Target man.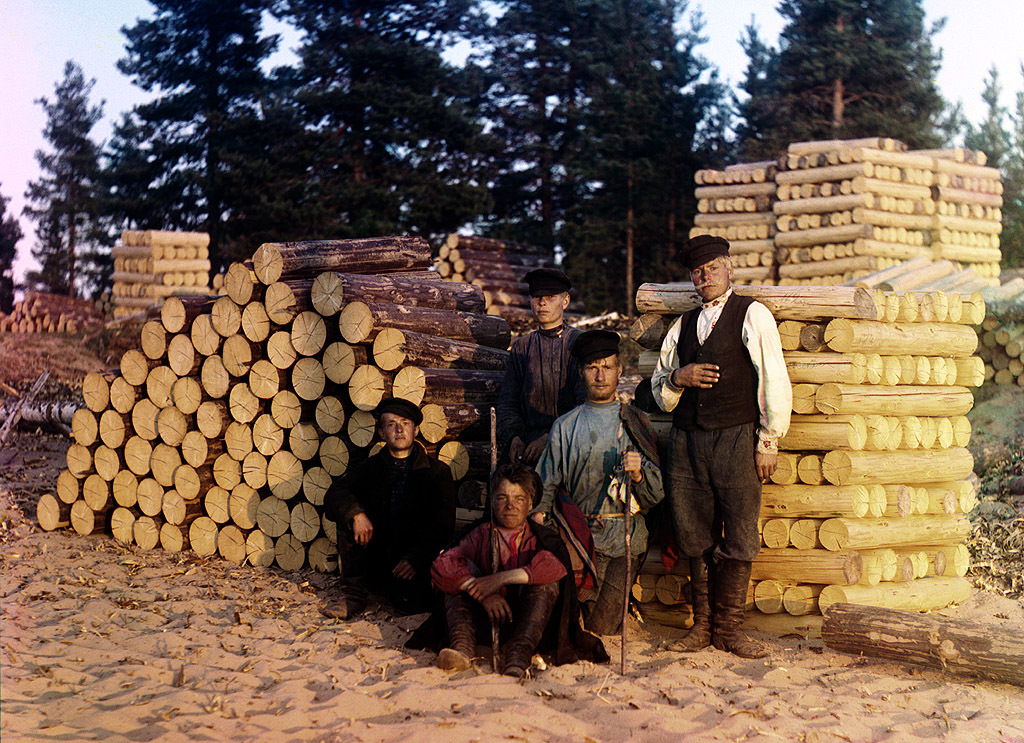
Target region: box=[485, 272, 586, 467].
